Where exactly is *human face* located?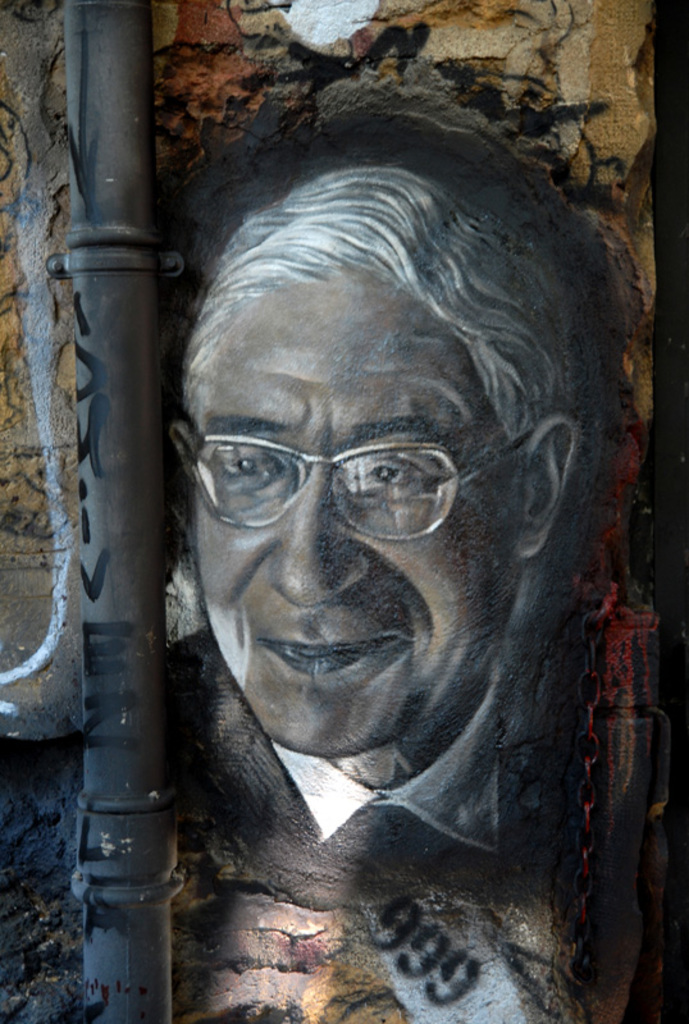
Its bounding box is box(172, 259, 507, 728).
